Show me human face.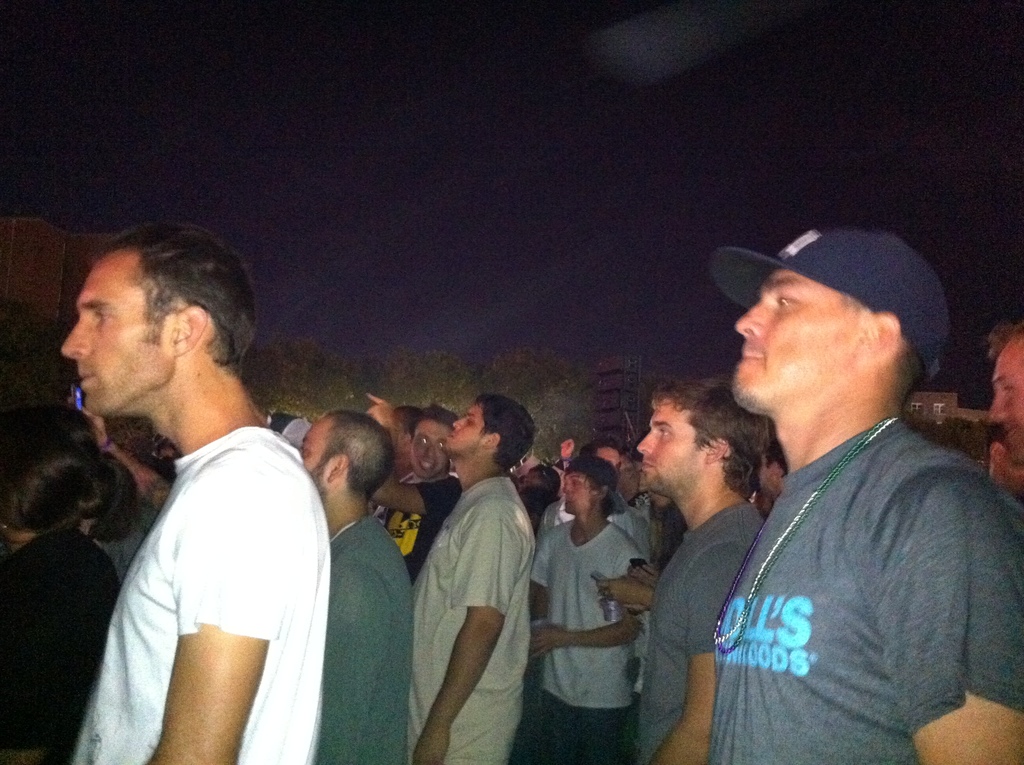
human face is here: detection(67, 248, 174, 408).
